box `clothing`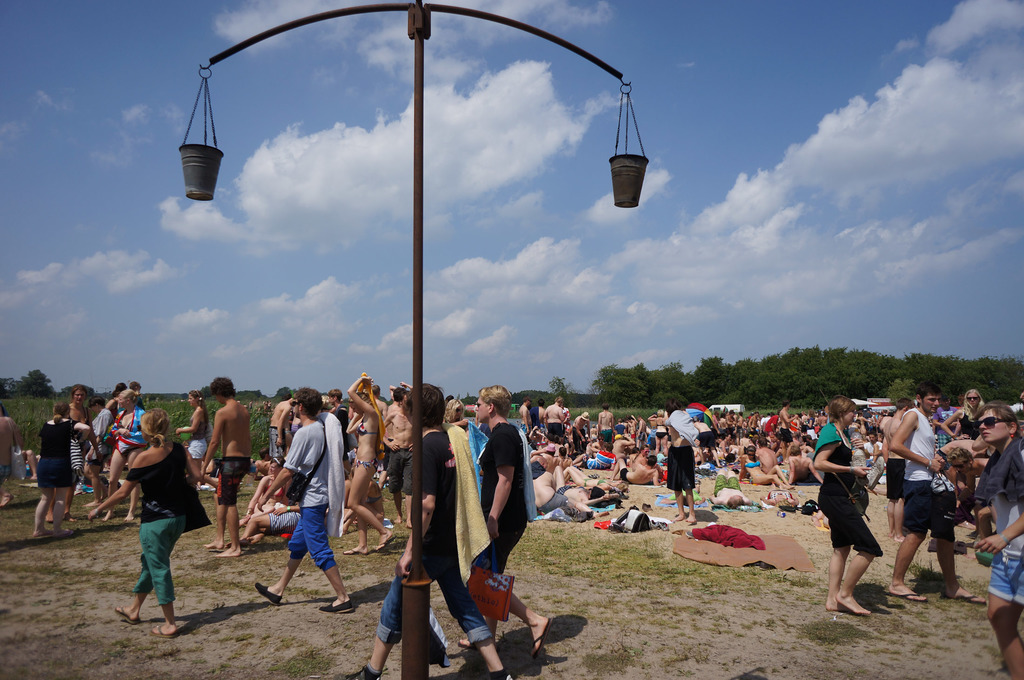
box=[121, 442, 189, 526]
